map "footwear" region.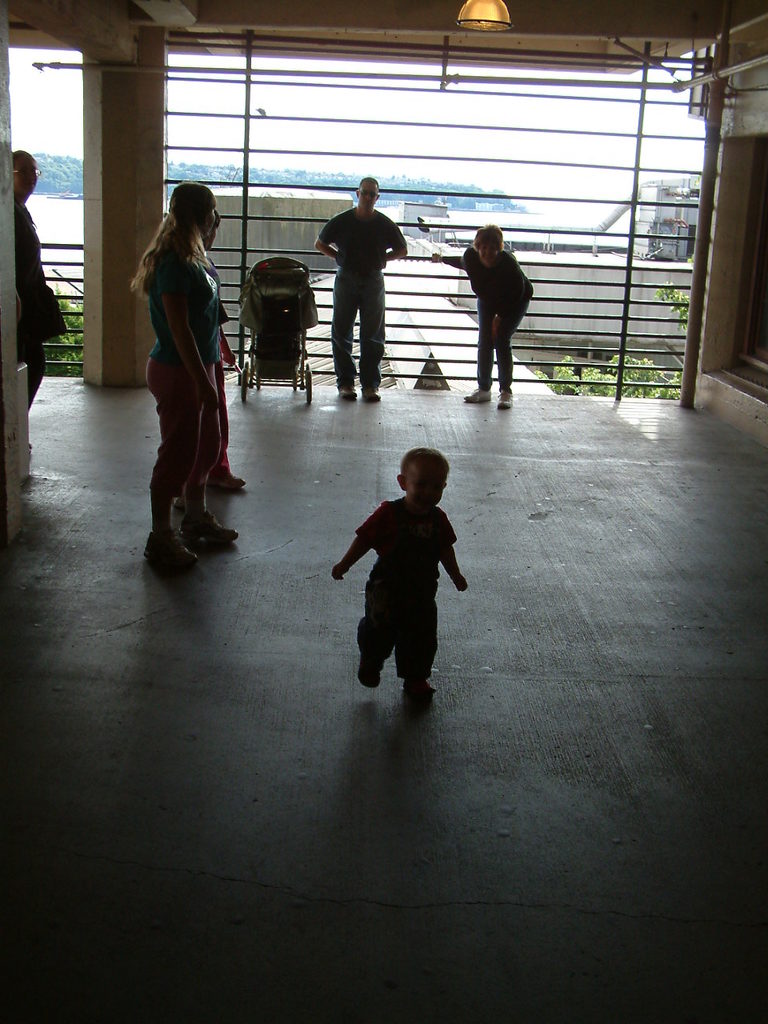
Mapped to [462, 388, 493, 403].
